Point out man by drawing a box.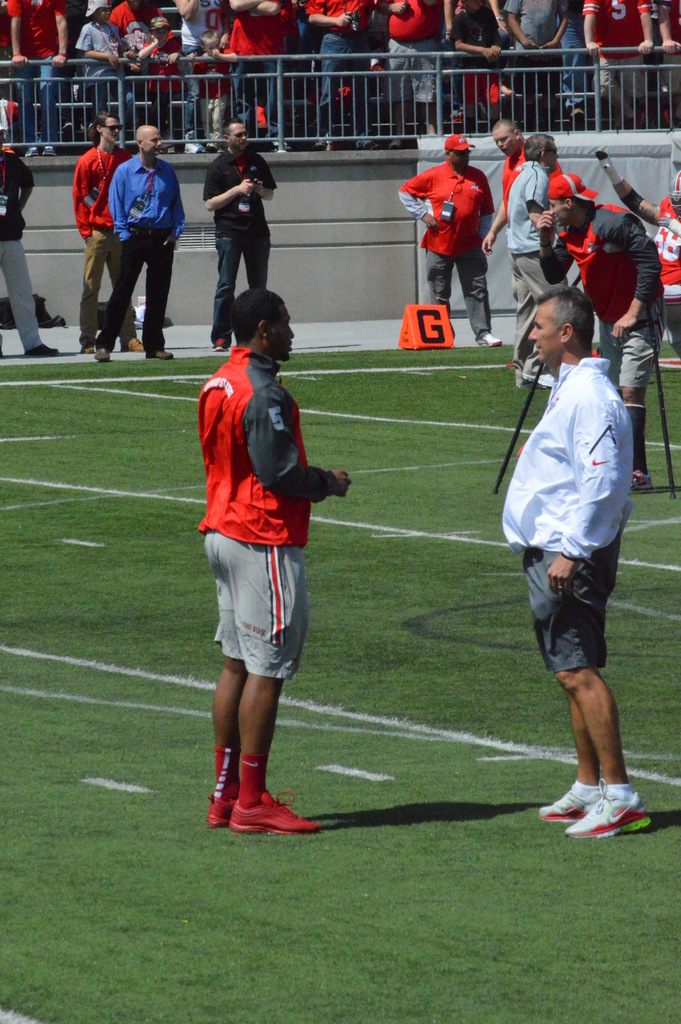
x1=595 y1=141 x2=680 y2=364.
